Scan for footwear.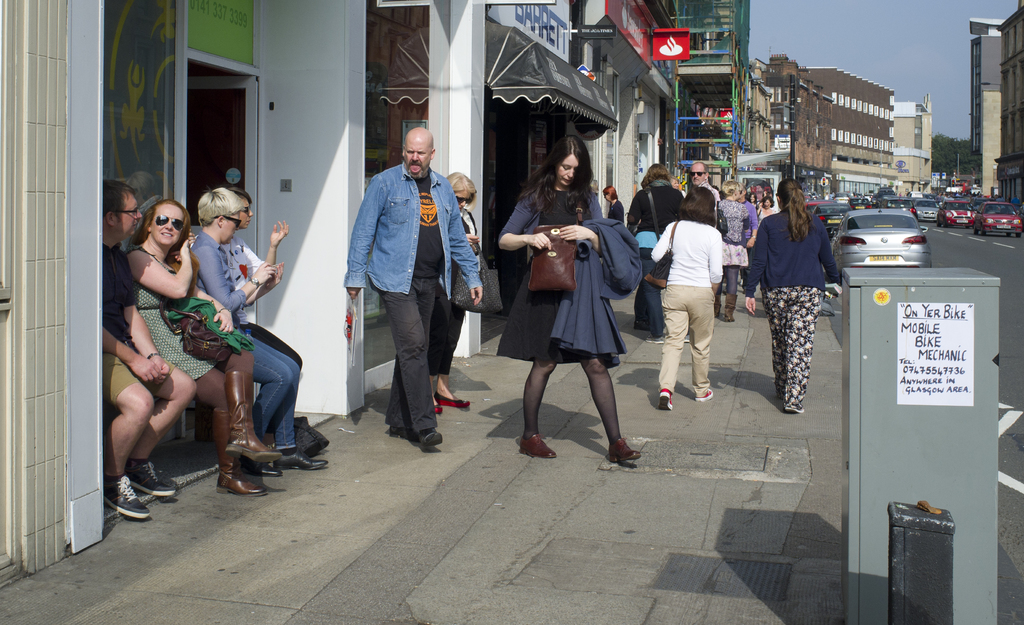
Scan result: select_region(280, 446, 327, 473).
